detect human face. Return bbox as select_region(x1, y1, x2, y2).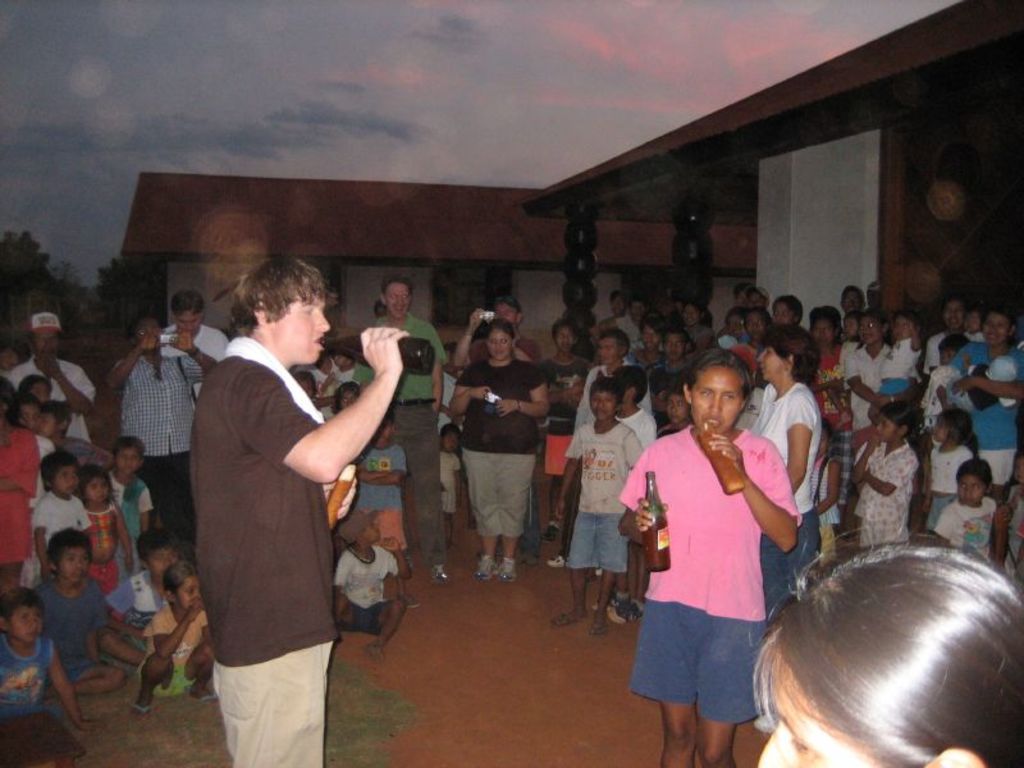
select_region(846, 319, 858, 338).
